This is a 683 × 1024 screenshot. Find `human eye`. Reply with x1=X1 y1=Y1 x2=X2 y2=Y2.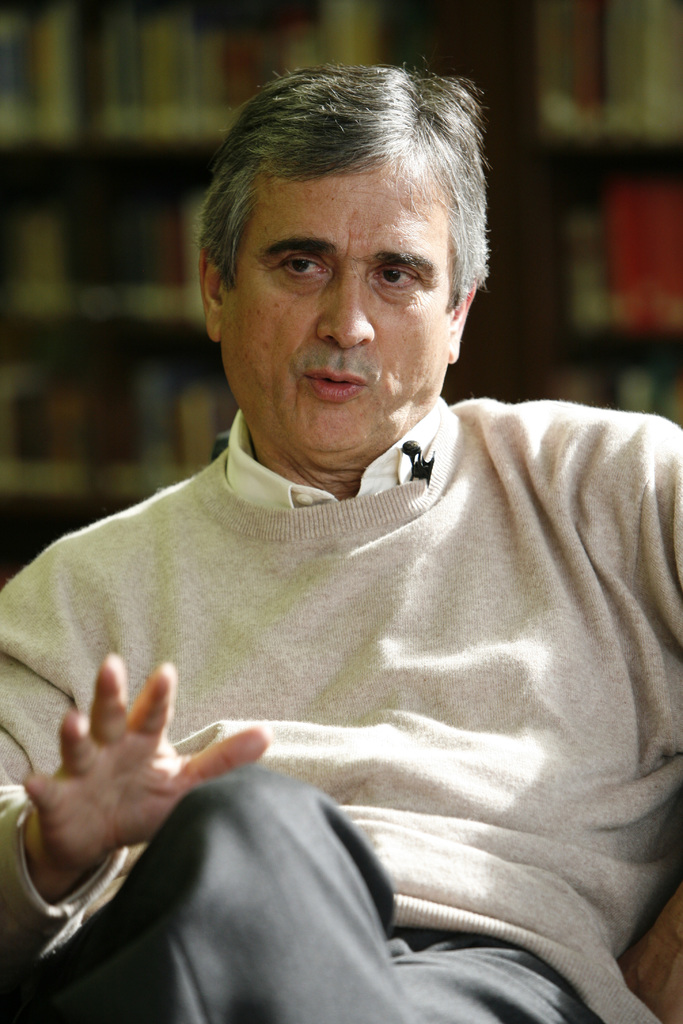
x1=257 y1=225 x2=346 y2=291.
